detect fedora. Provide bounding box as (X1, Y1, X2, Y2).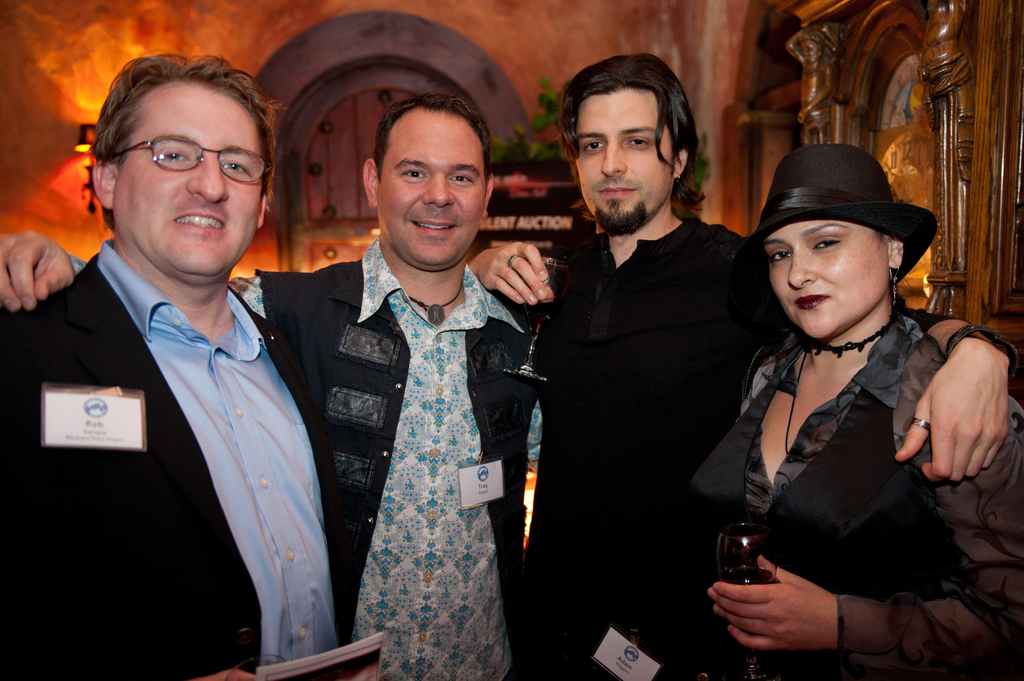
(735, 147, 938, 284).
